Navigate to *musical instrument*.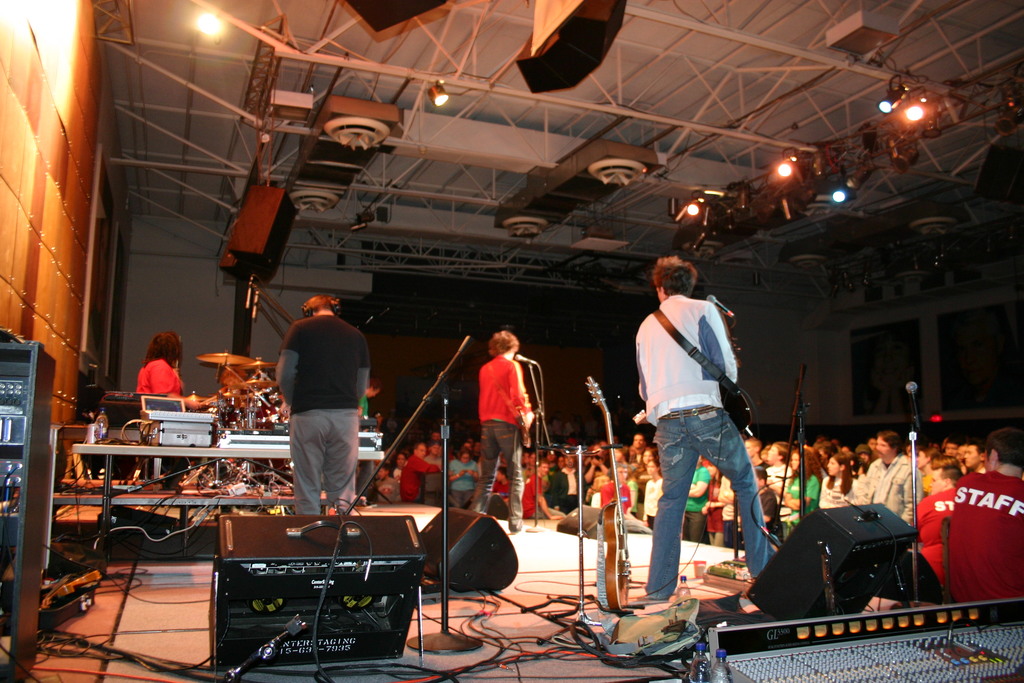
Navigation target: <box>520,397,541,452</box>.
